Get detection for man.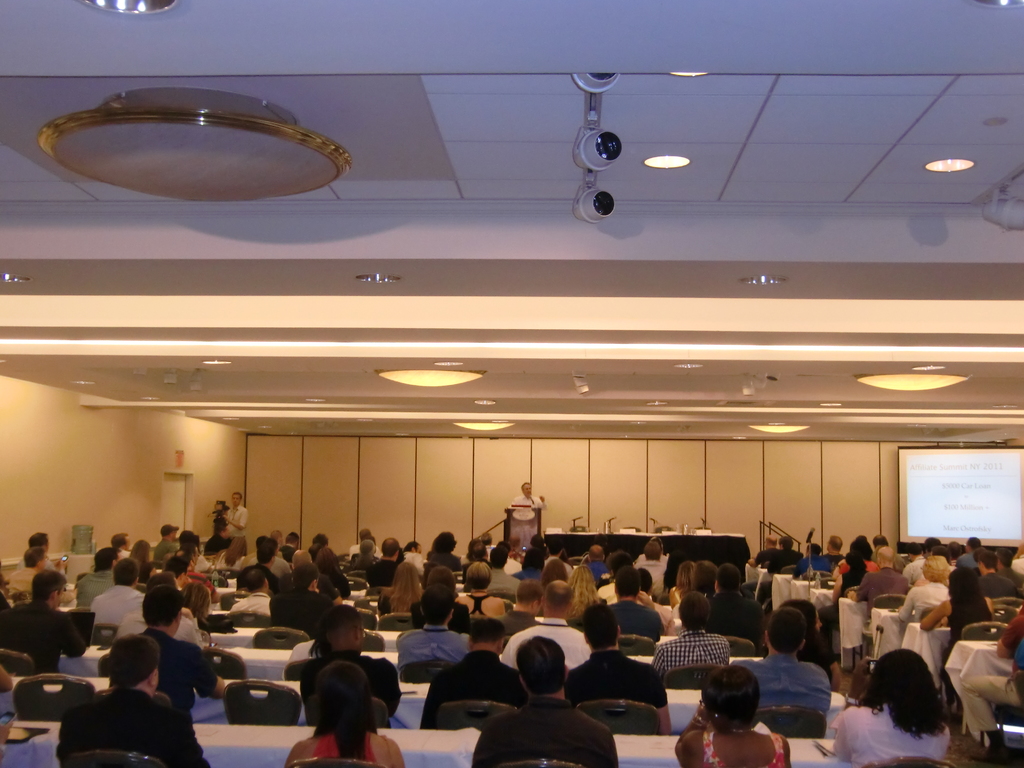
Detection: x1=156 y1=524 x2=179 y2=567.
